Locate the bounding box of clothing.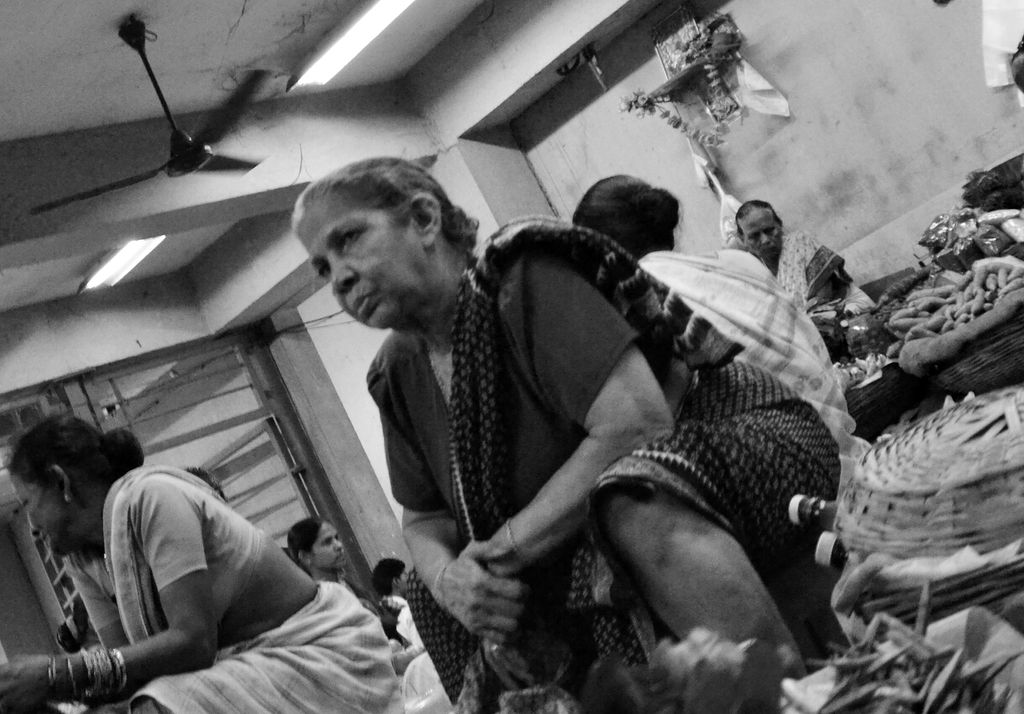
Bounding box: x1=373, y1=578, x2=404, y2=645.
